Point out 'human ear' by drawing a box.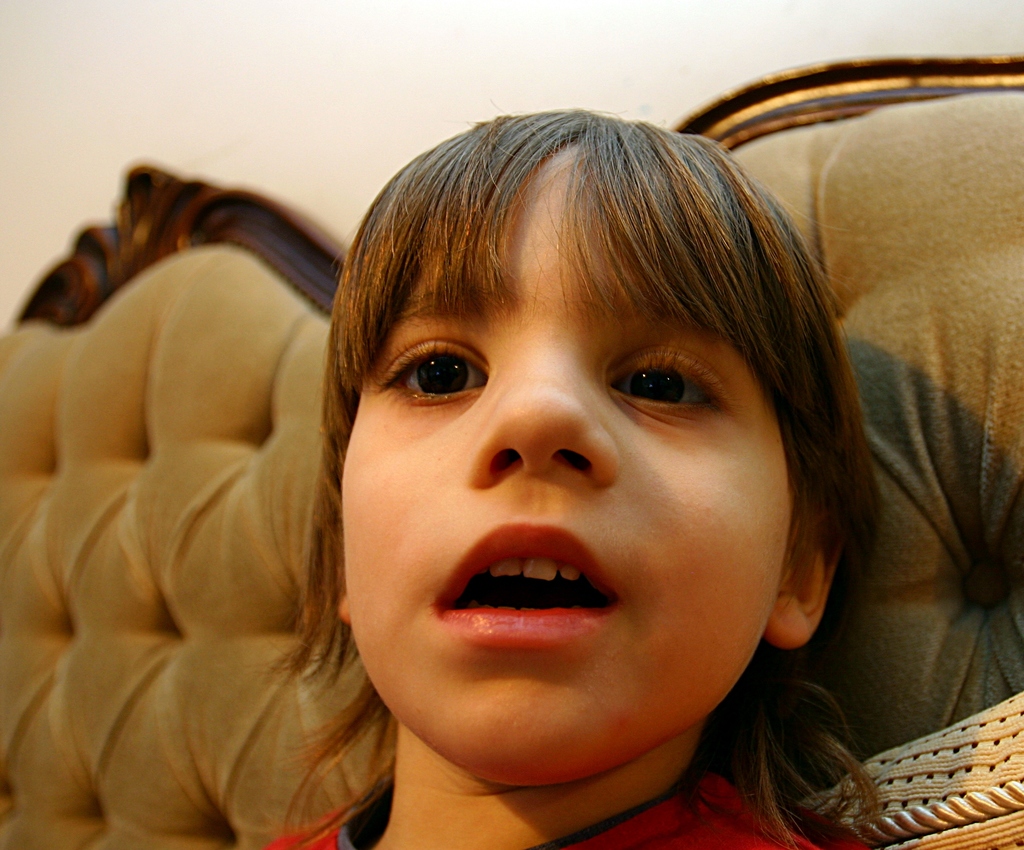
<region>334, 524, 349, 622</region>.
